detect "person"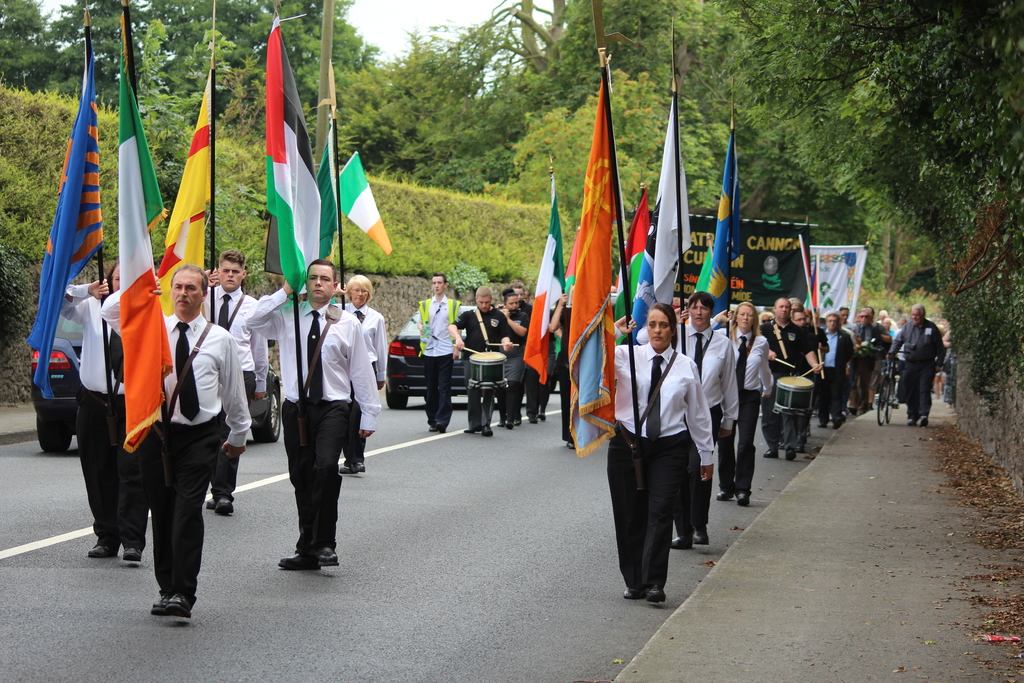
243,254,377,569
